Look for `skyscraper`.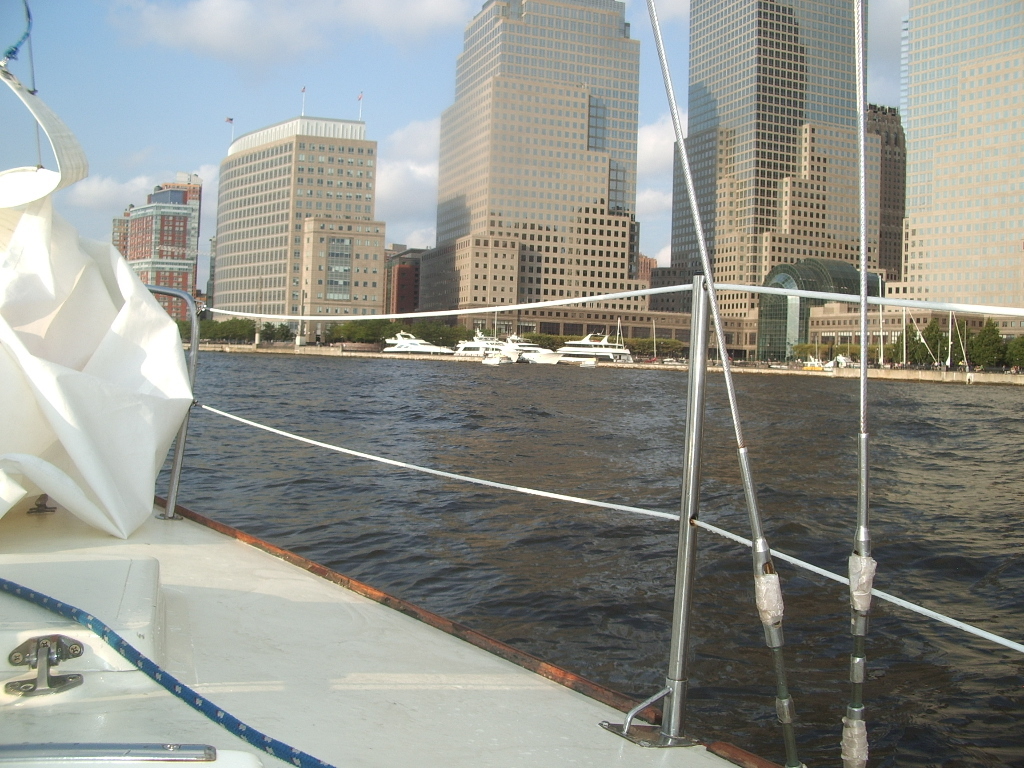
Found: BBox(105, 170, 204, 325).
